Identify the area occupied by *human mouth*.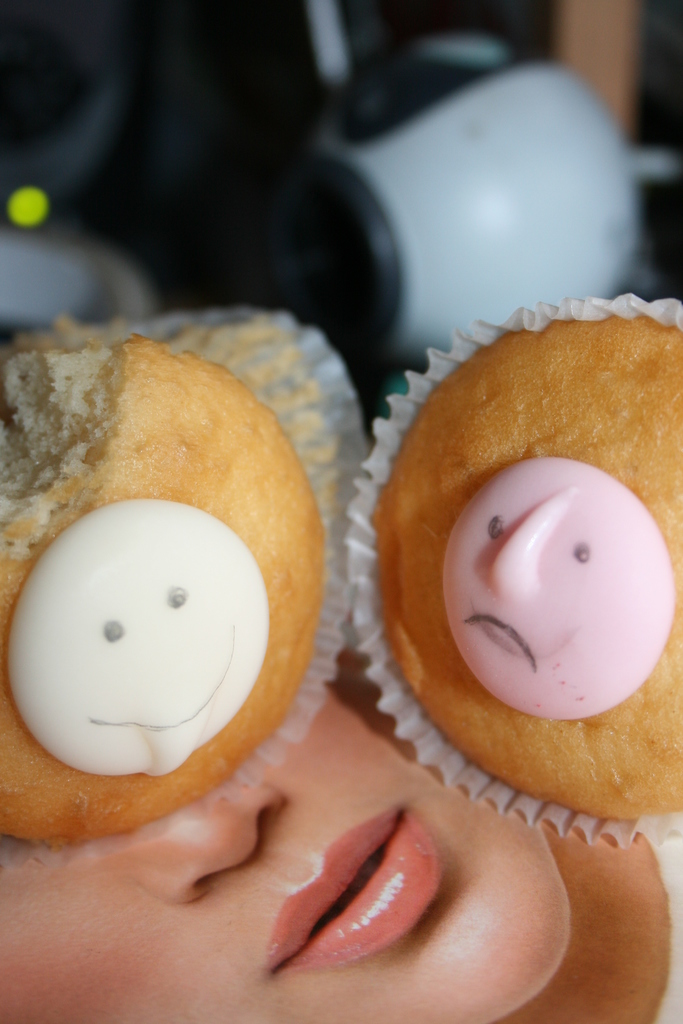
Area: [252, 786, 485, 1009].
